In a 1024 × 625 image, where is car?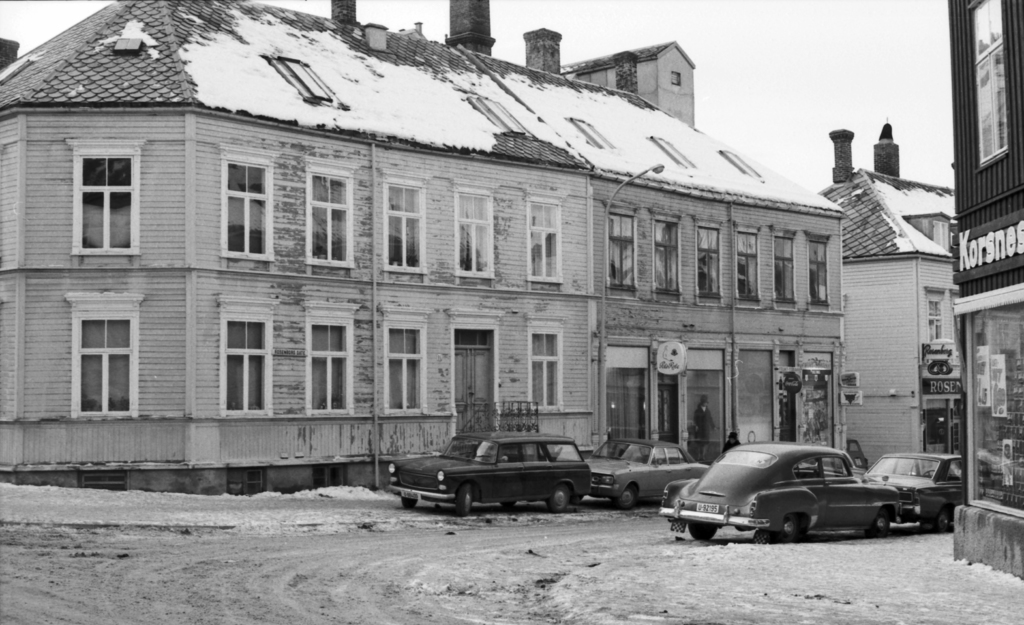
bbox=[662, 437, 909, 548].
